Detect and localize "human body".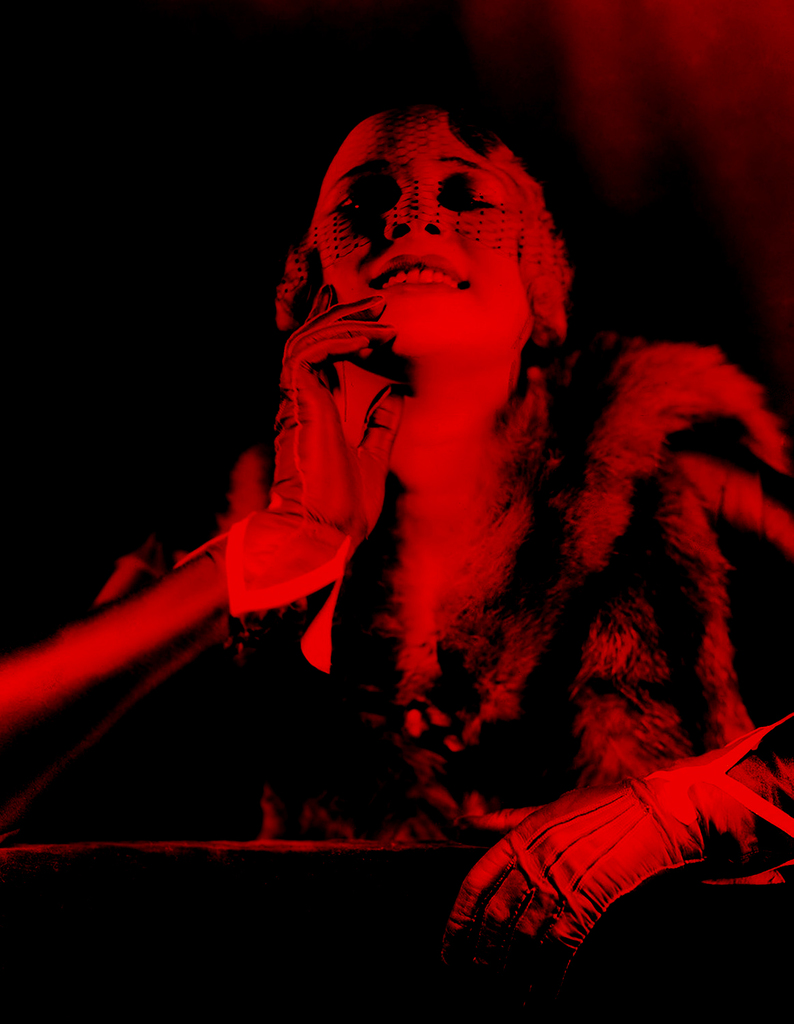
Localized at Rect(95, 79, 753, 967).
